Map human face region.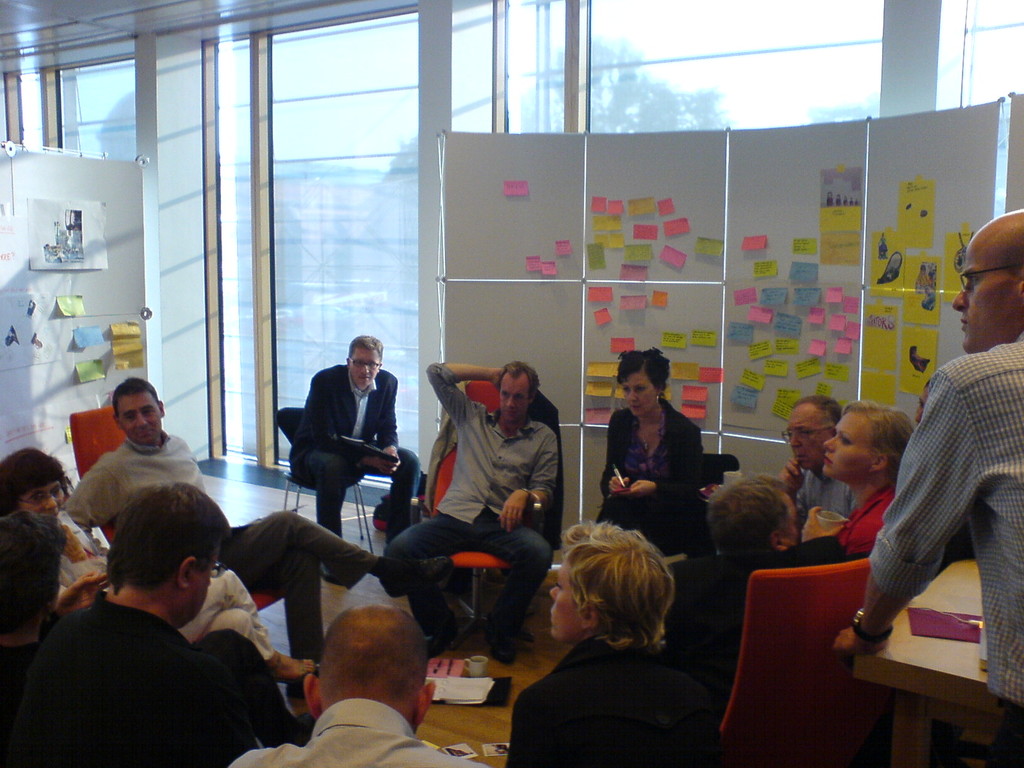
Mapped to 20, 482, 65, 509.
